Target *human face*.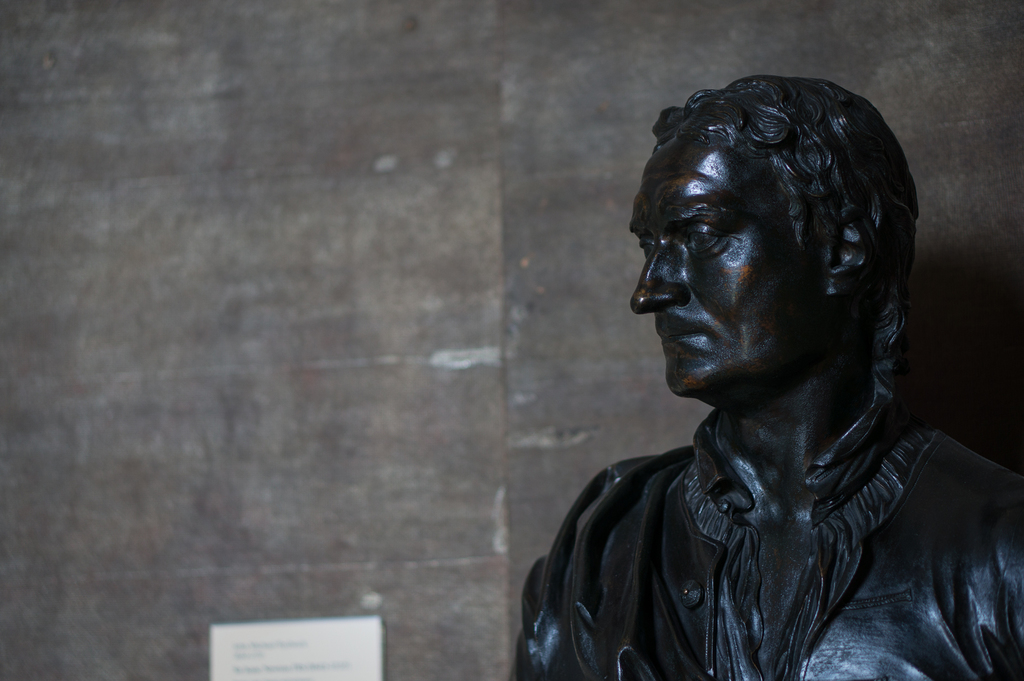
Target region: 630/136/815/397.
